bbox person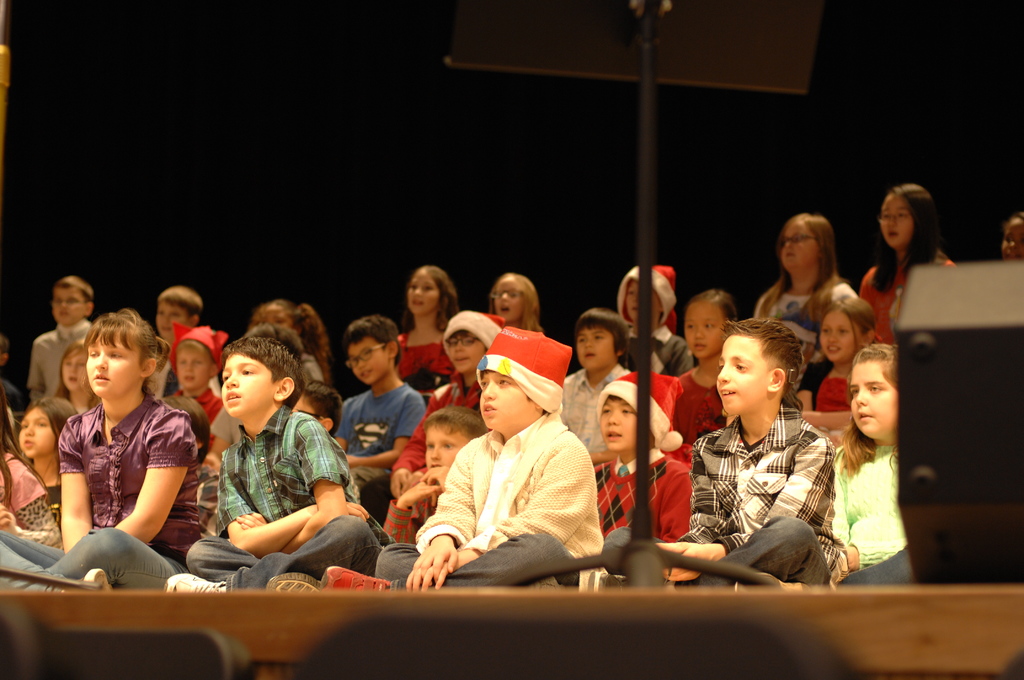
(left=423, top=307, right=515, bottom=436)
